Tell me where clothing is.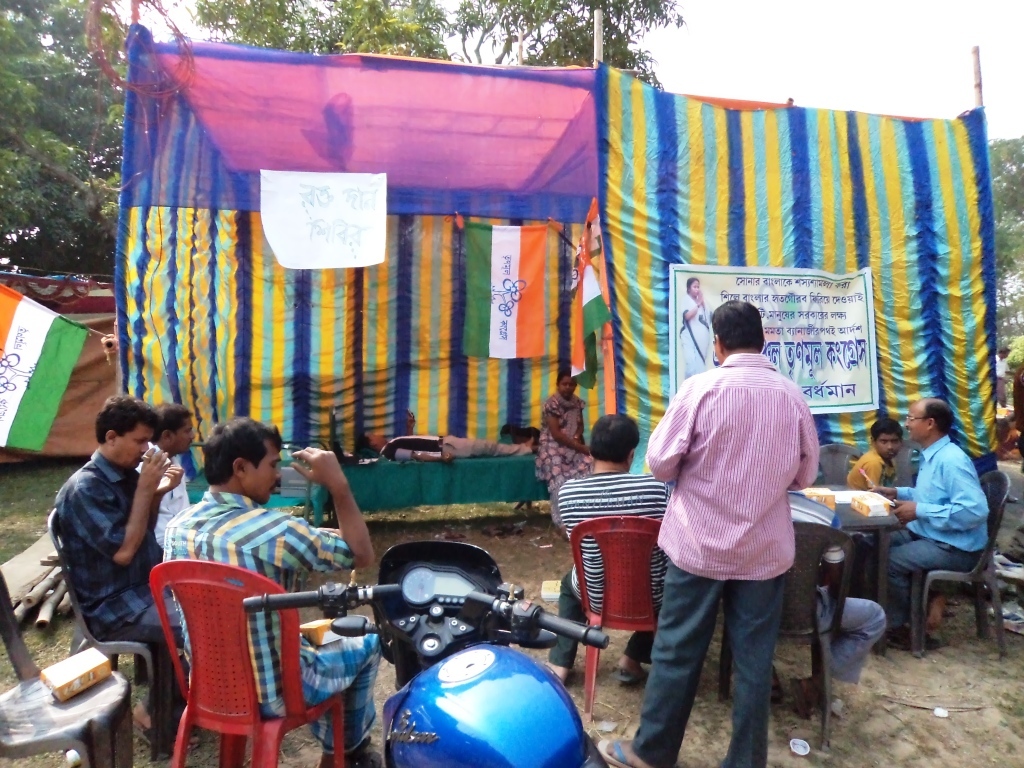
clothing is at 37 422 177 680.
